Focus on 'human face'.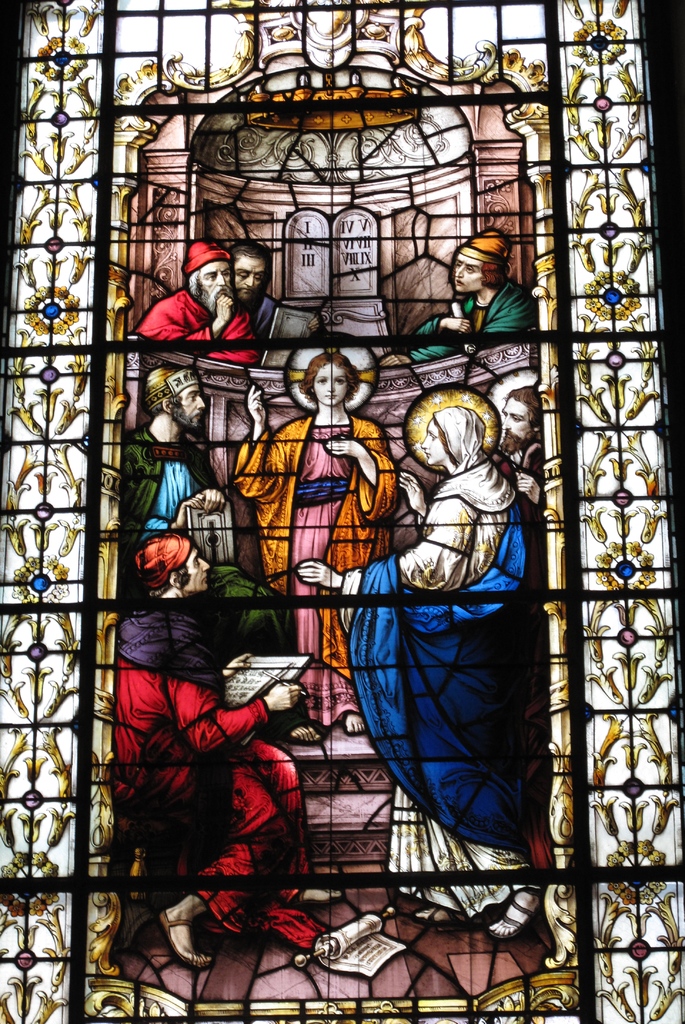
Focused at bbox=(317, 367, 349, 401).
